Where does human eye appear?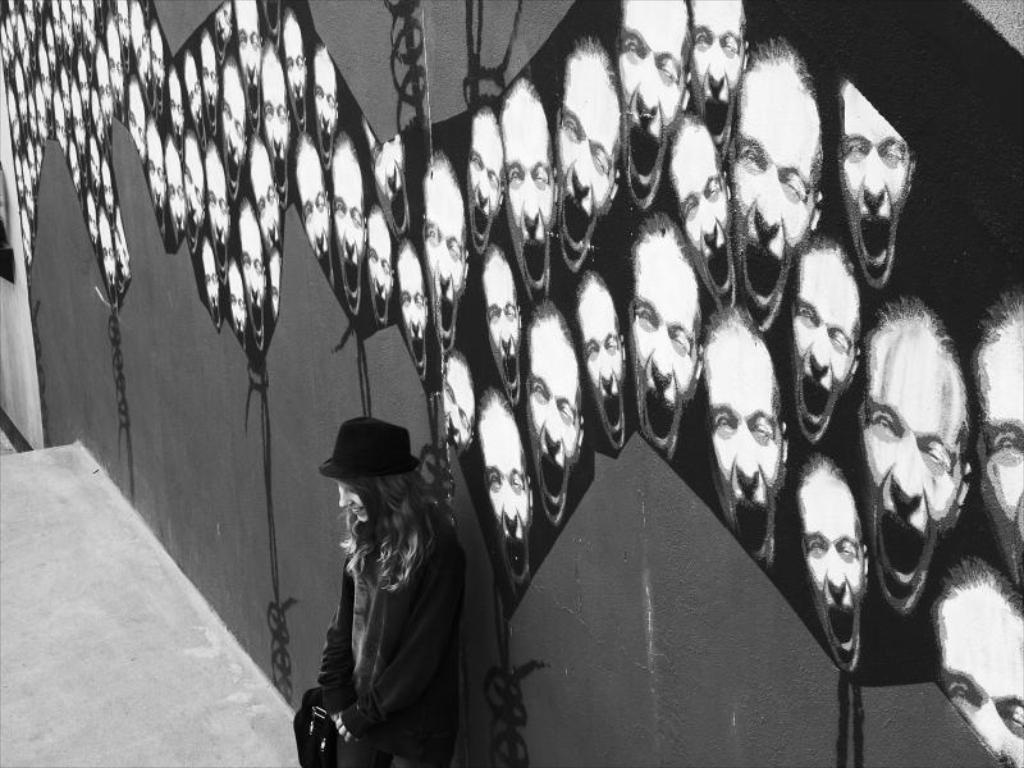
Appears at (458, 413, 474, 433).
